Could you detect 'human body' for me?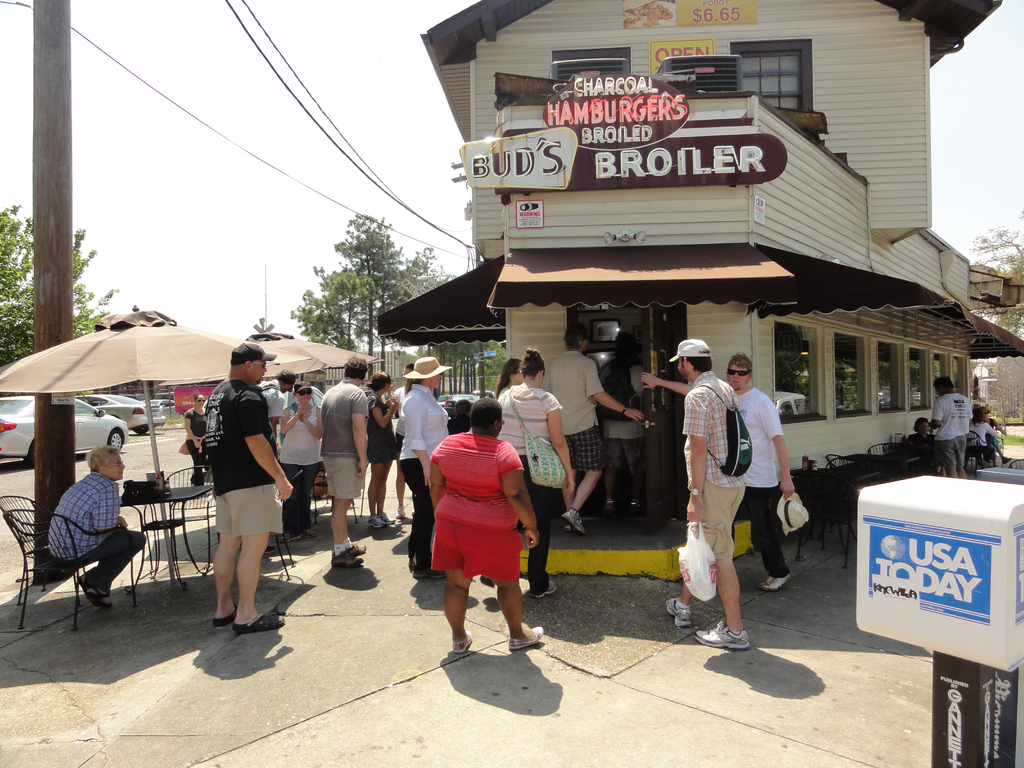
Detection result: (left=497, top=351, right=573, bottom=602).
